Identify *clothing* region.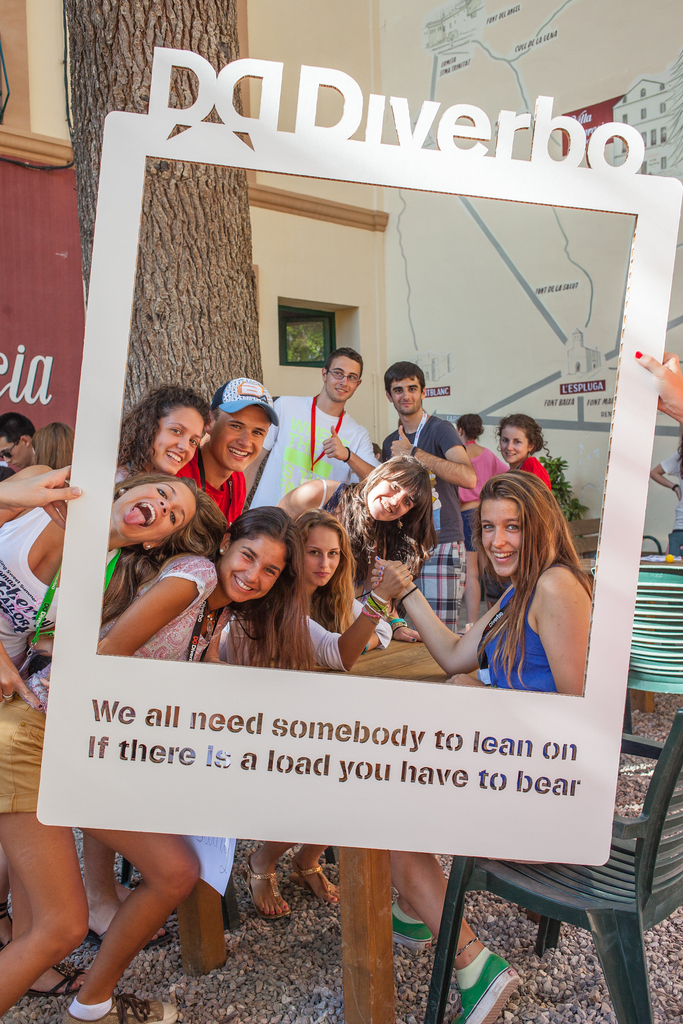
Region: pyautogui.locateOnScreen(380, 409, 480, 536).
